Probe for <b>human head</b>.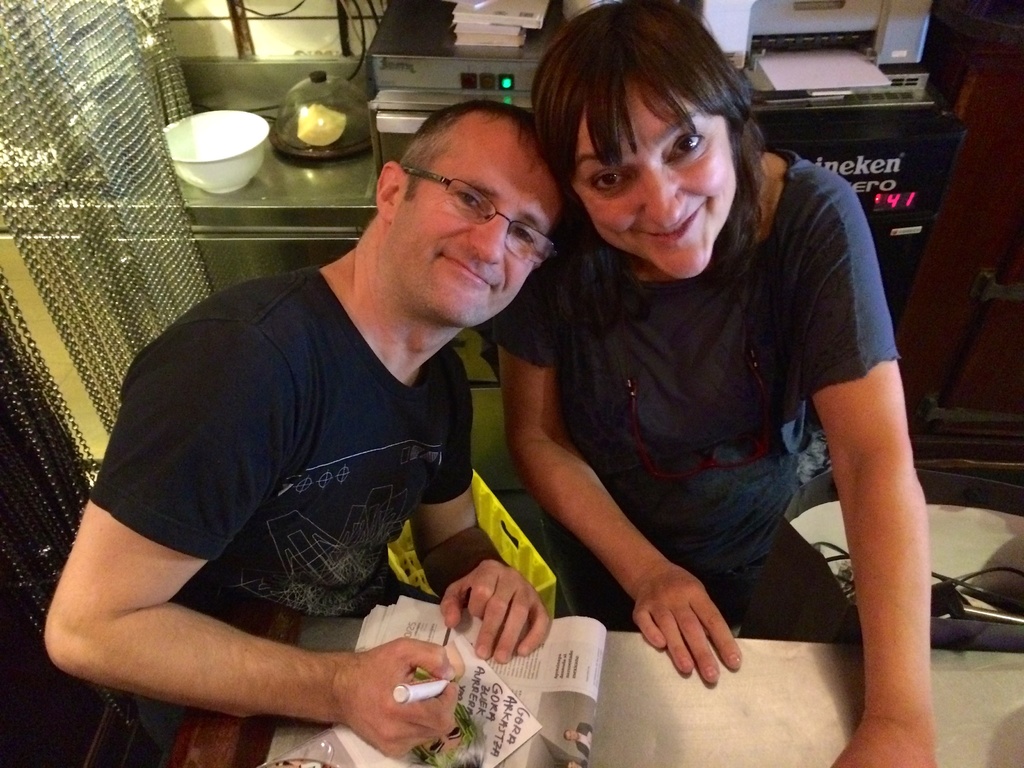
Probe result: 527, 0, 782, 294.
